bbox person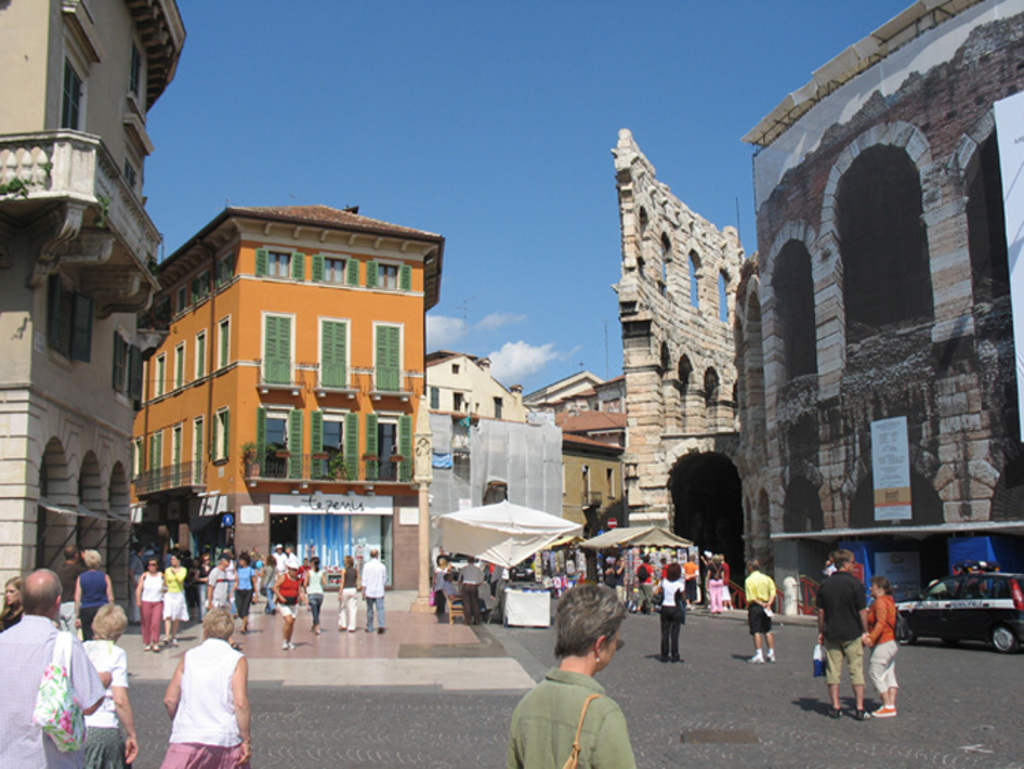
449:546:483:626
